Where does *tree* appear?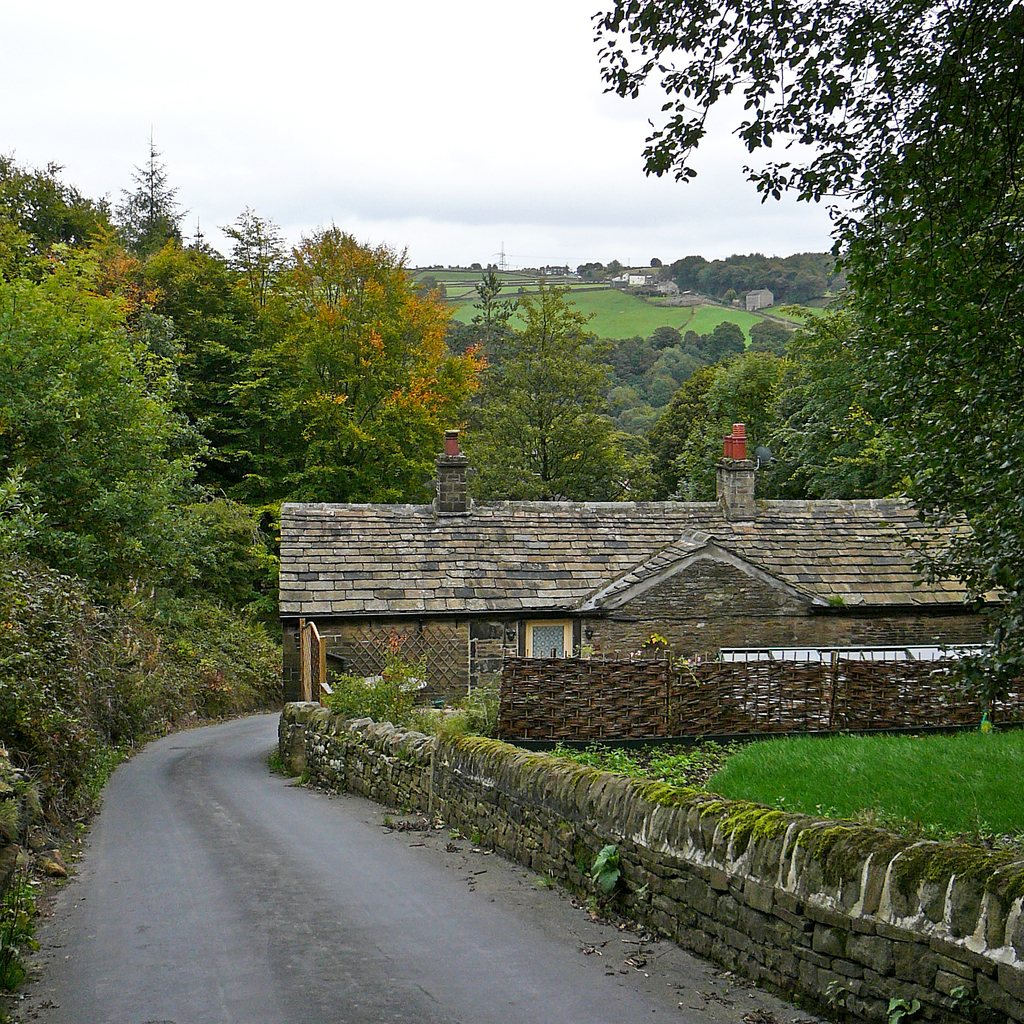
Appears at [648, 344, 697, 378].
